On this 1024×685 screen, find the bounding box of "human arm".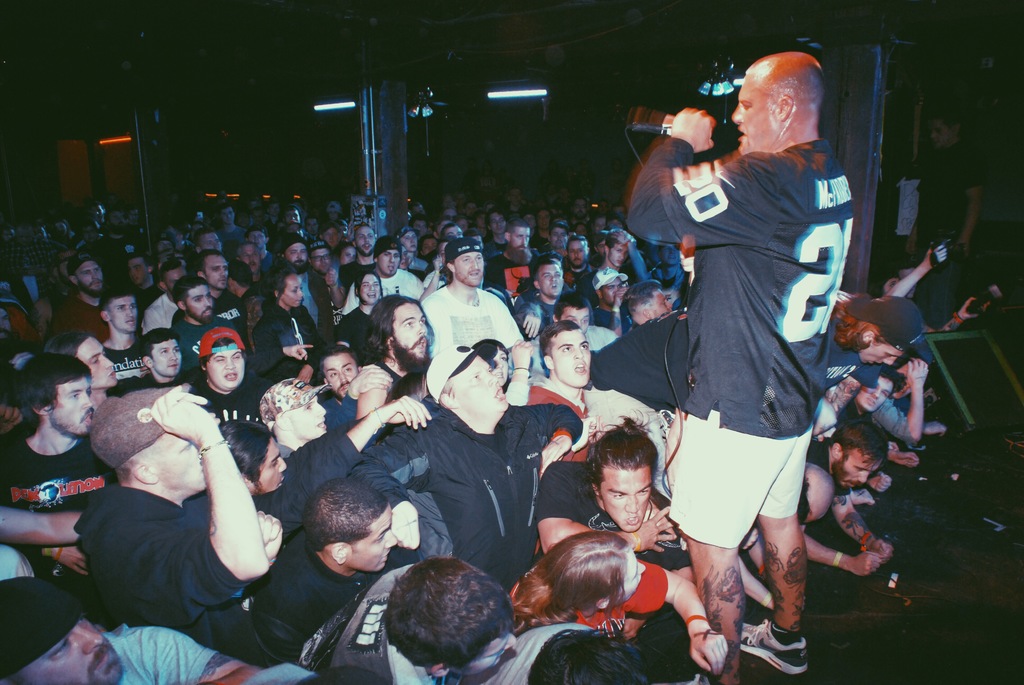
Bounding box: locate(803, 533, 881, 581).
